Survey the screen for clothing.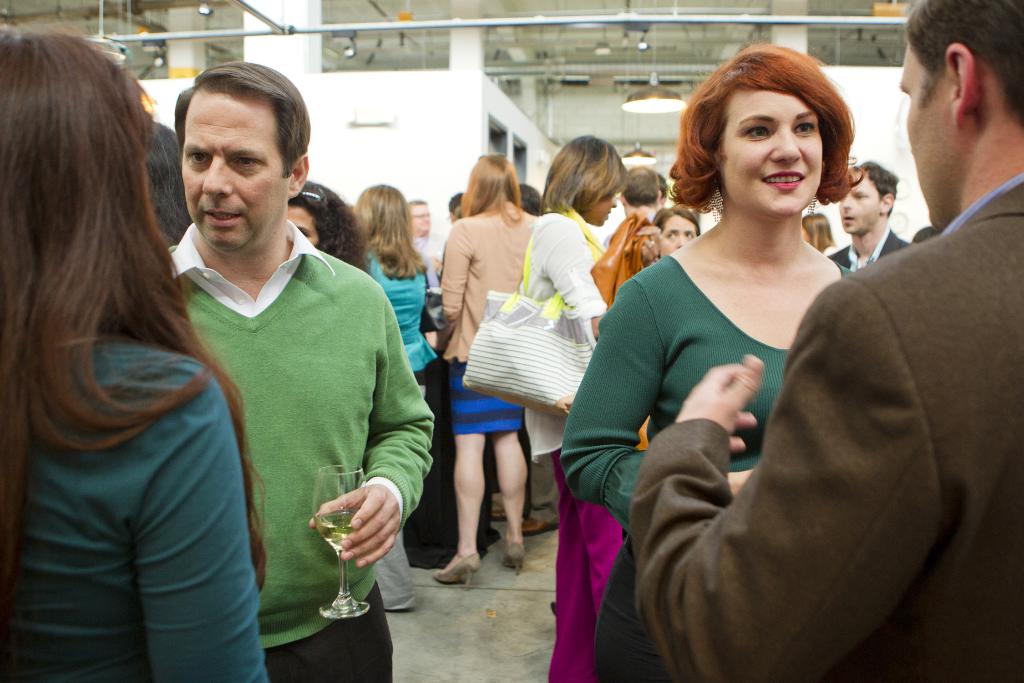
Survey found: (x1=179, y1=202, x2=416, y2=665).
